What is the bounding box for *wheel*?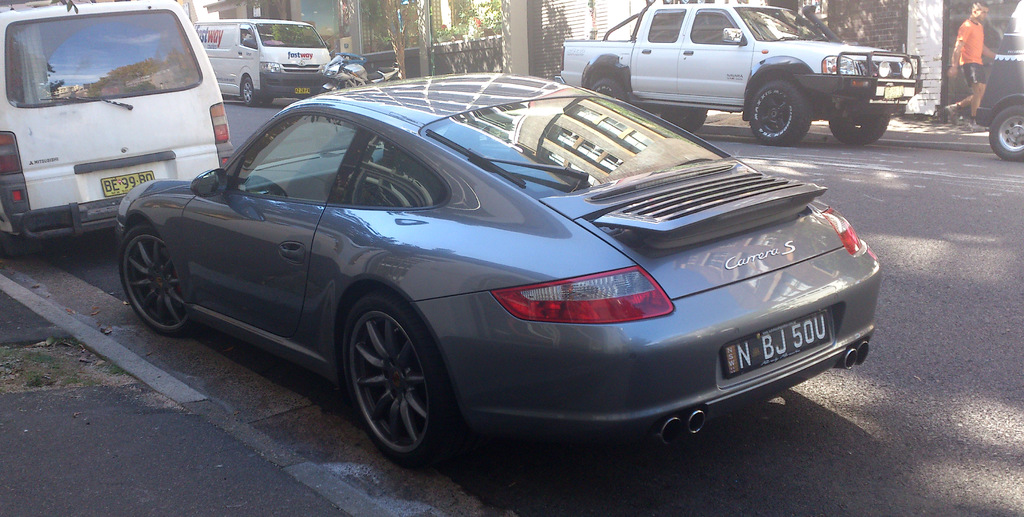
592 79 626 99.
